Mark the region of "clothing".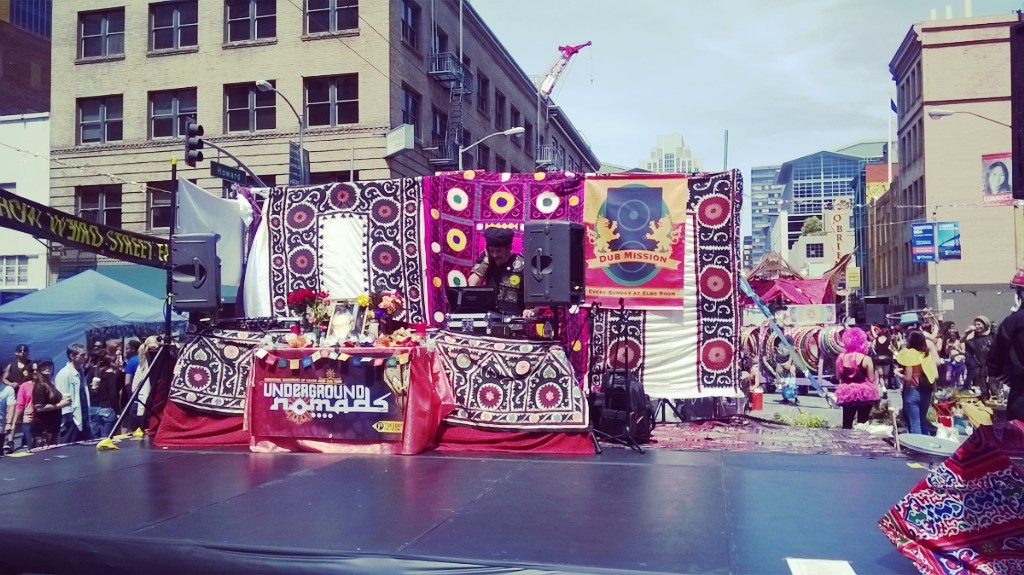
Region: locate(34, 377, 65, 445).
